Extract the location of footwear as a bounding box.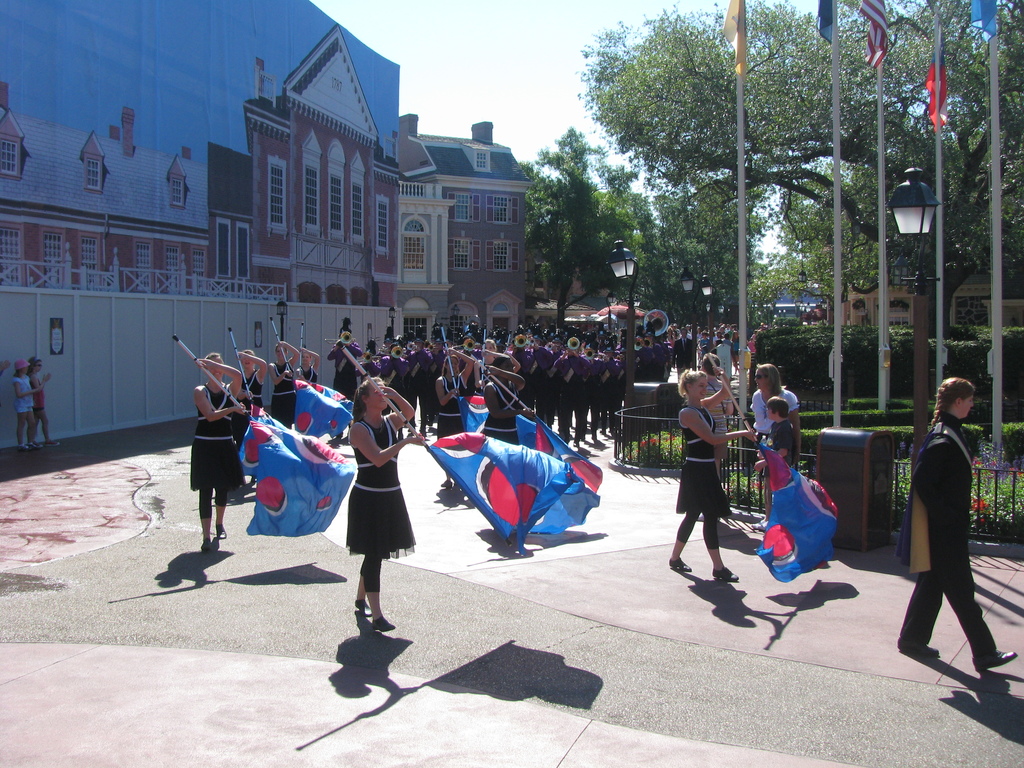
(left=215, top=522, right=227, bottom=541).
